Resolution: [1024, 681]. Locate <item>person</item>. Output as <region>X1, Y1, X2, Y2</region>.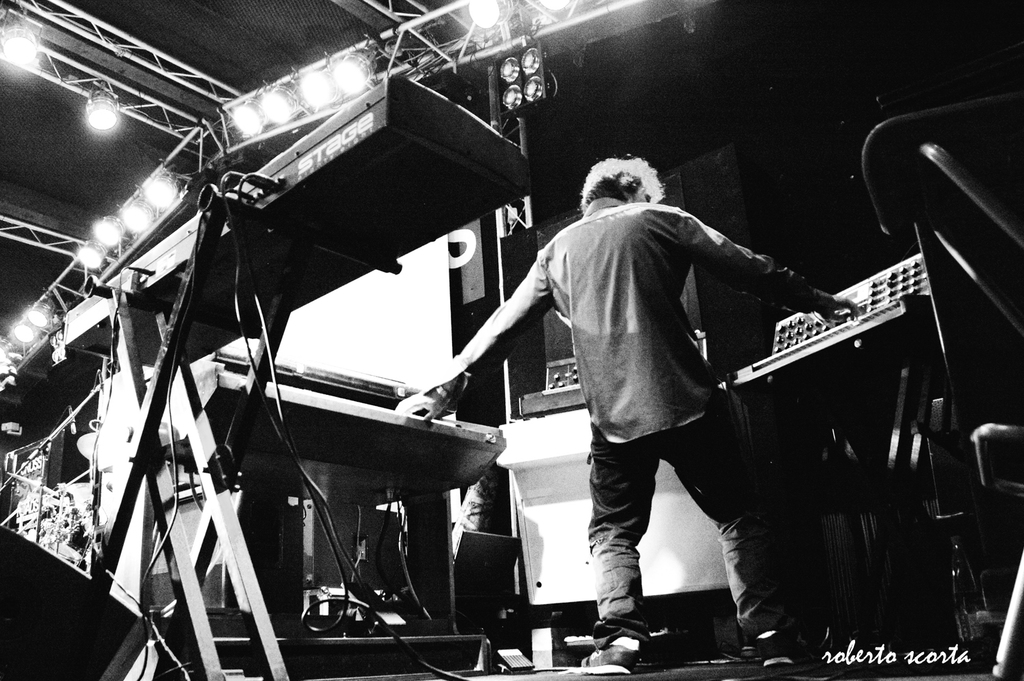
<region>470, 127, 844, 613</region>.
